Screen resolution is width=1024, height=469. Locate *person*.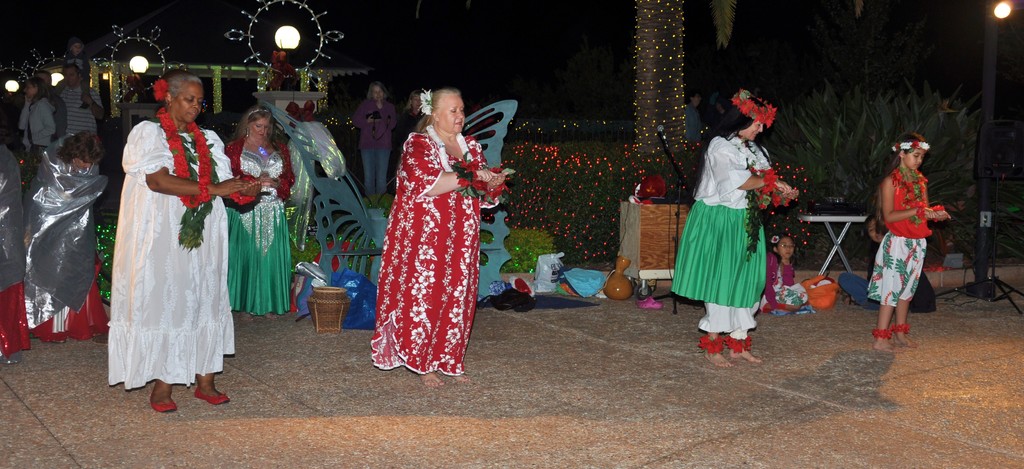
{"x1": 671, "y1": 88, "x2": 801, "y2": 366}.
